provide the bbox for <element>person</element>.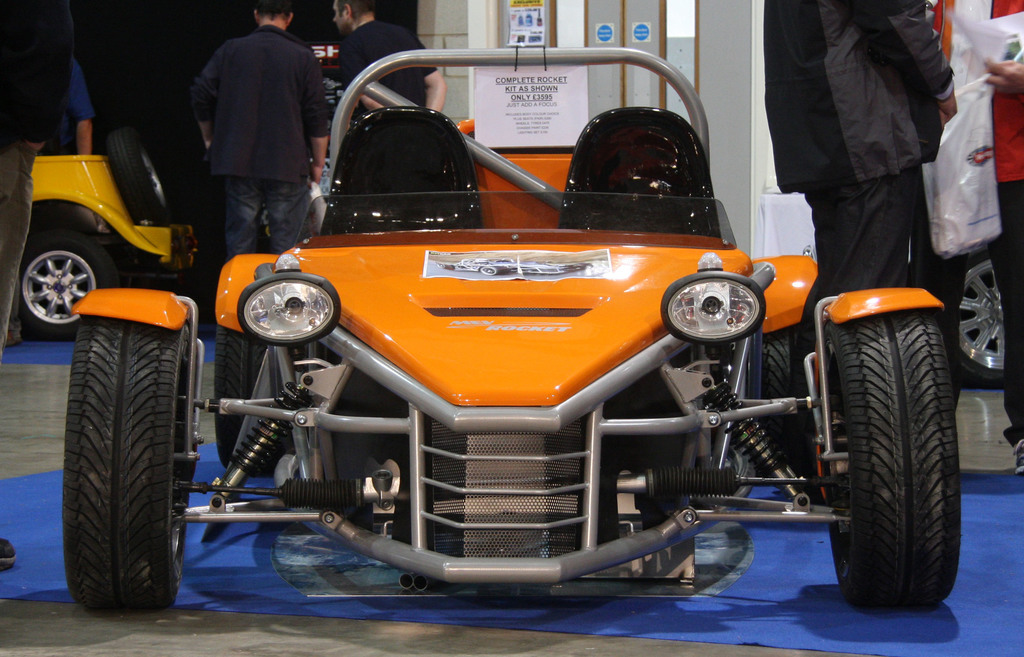
(324,0,447,123).
